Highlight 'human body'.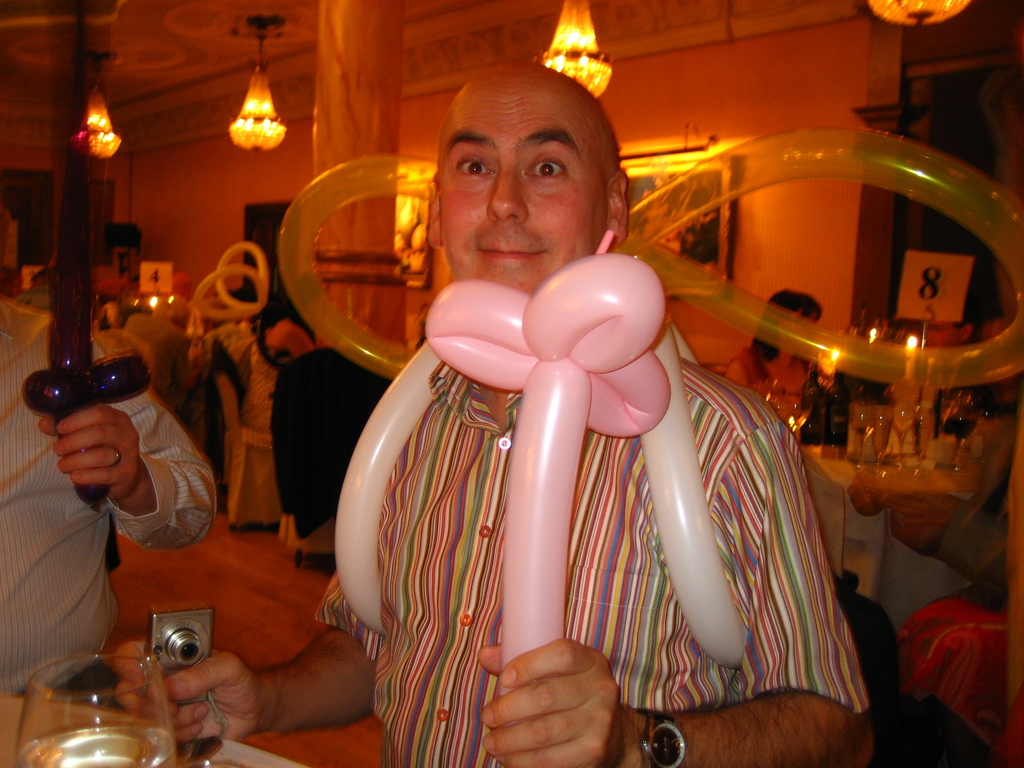
Highlighted region: 10, 292, 211, 709.
